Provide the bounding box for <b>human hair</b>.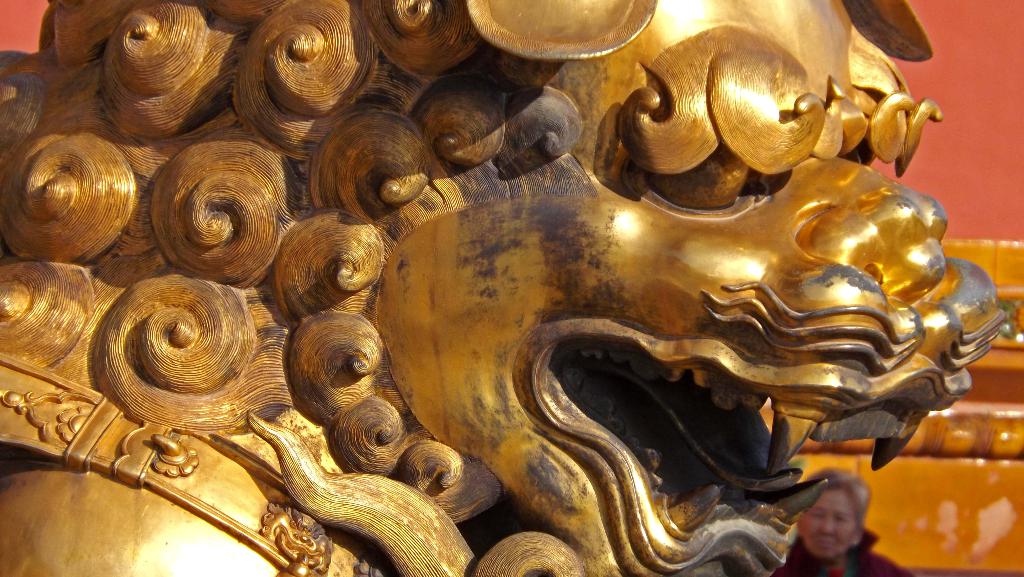
(803, 467, 875, 527).
